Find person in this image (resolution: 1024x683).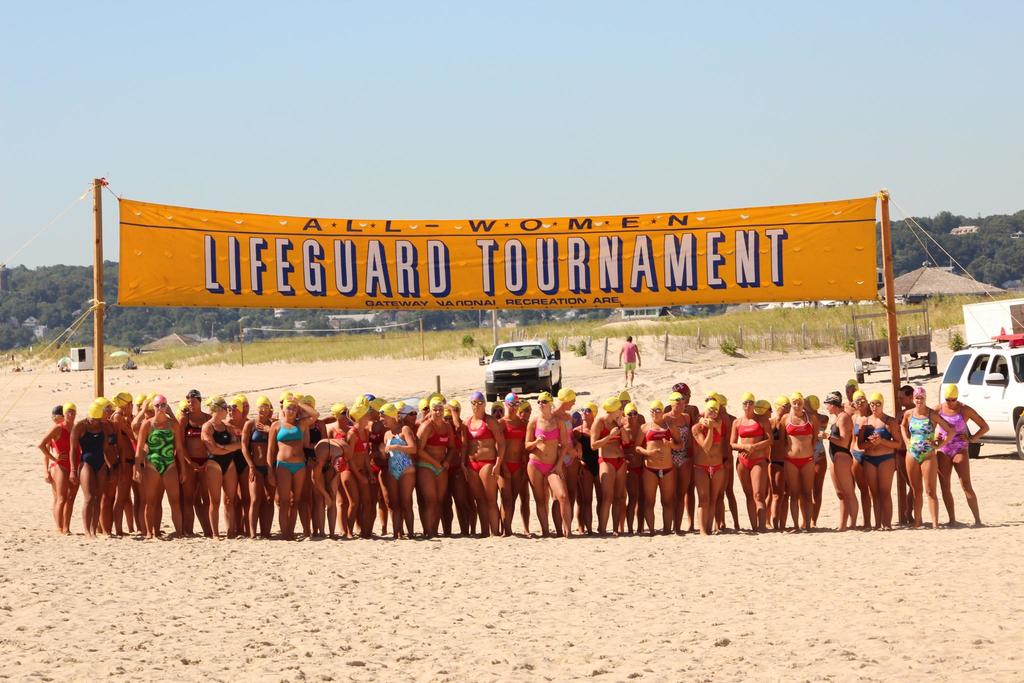
{"left": 77, "top": 395, "right": 101, "bottom": 525}.
